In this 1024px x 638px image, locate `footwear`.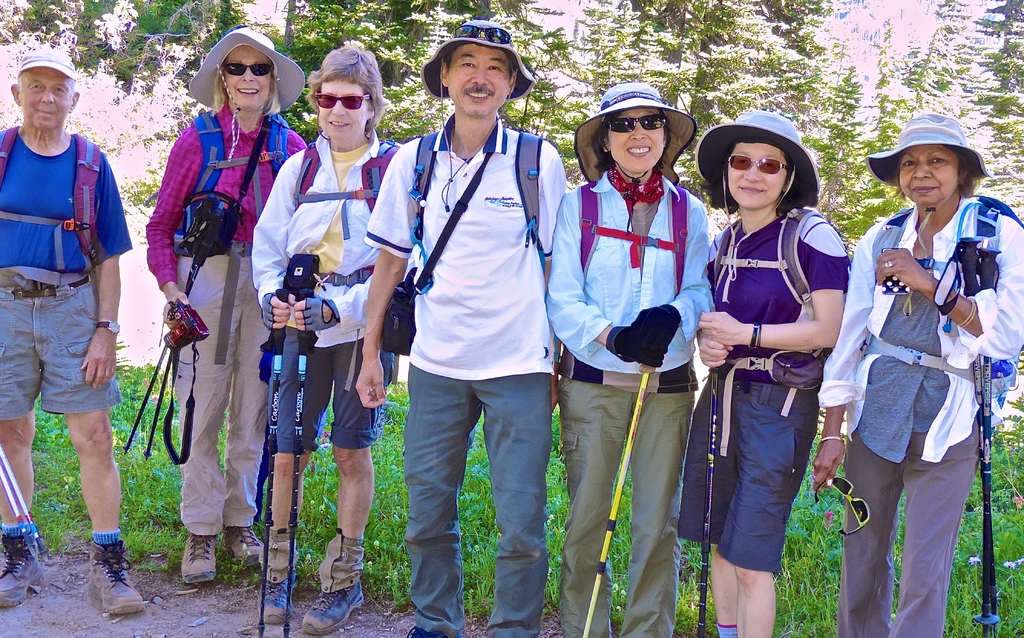
Bounding box: x1=257 y1=566 x2=300 y2=618.
